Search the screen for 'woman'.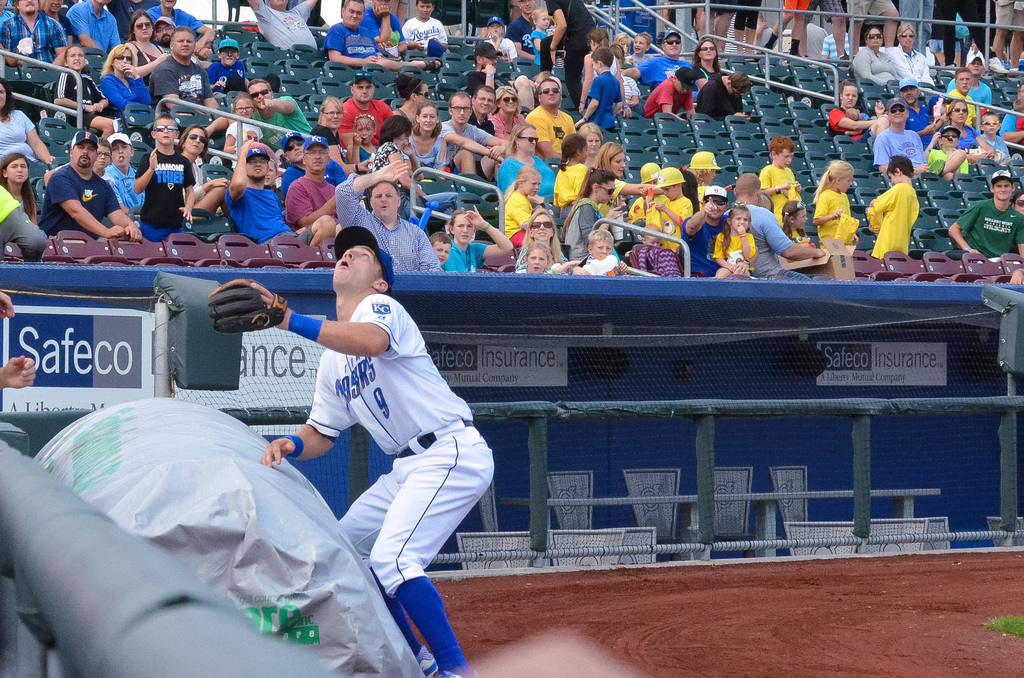
Found at bbox(0, 78, 55, 174).
